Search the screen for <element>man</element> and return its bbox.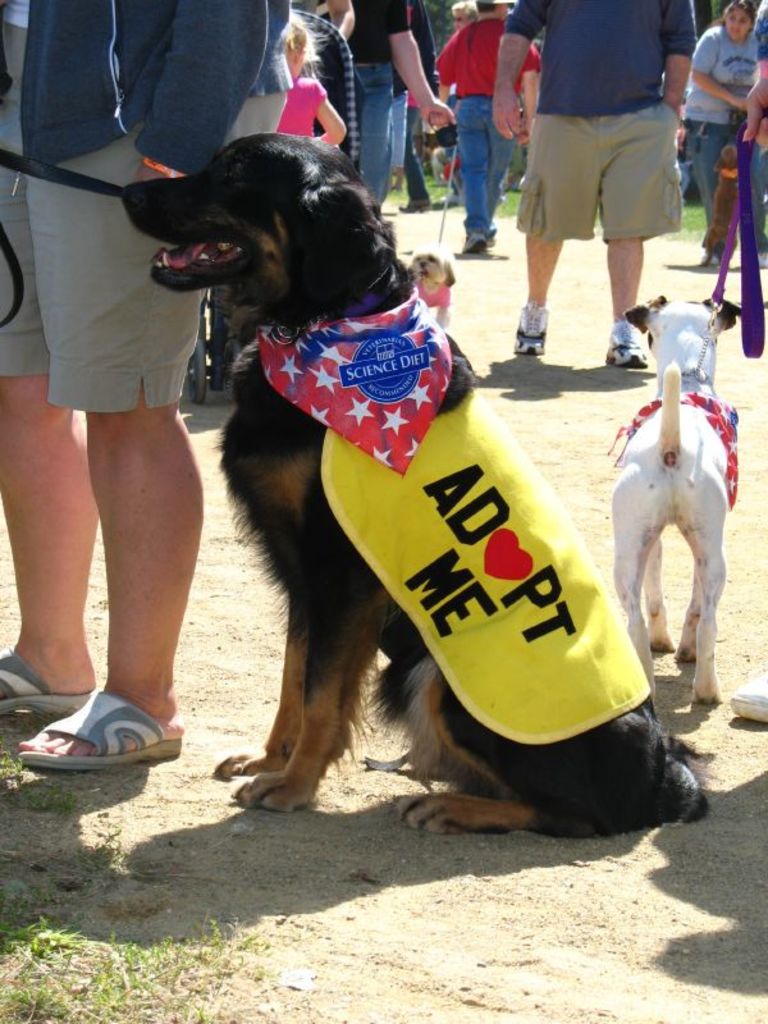
Found: (x1=344, y1=0, x2=457, y2=214).
